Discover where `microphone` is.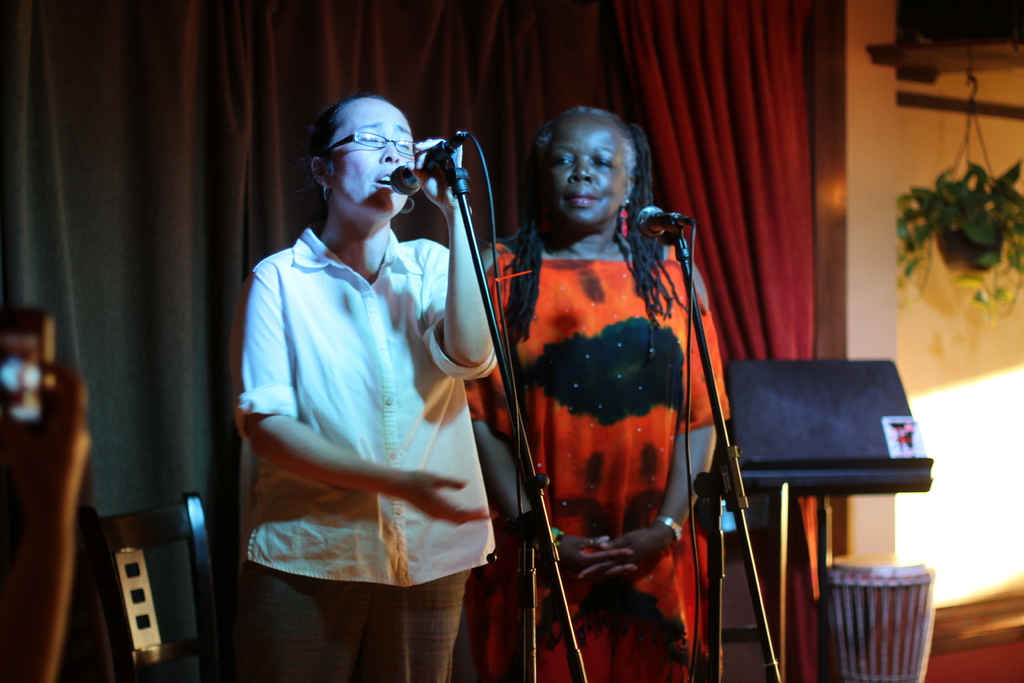
Discovered at box(635, 194, 696, 229).
